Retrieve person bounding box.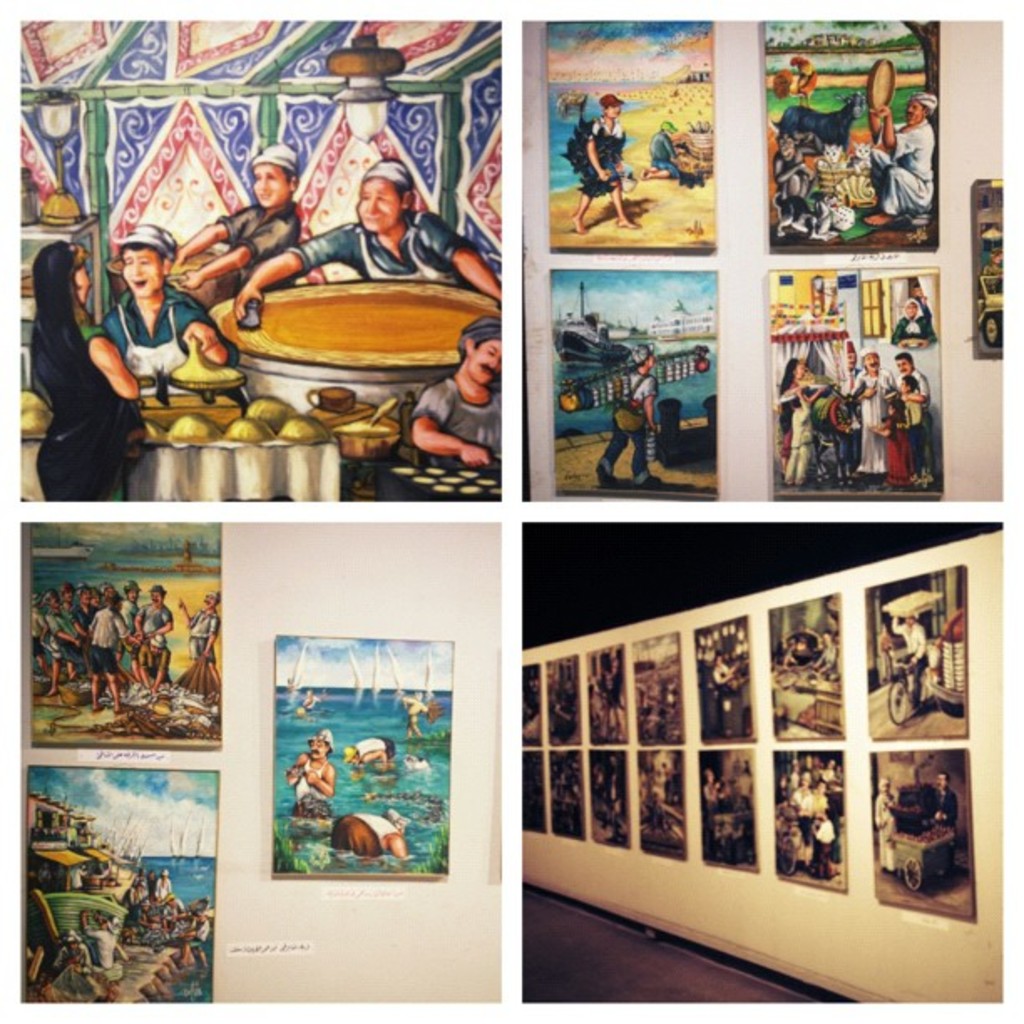
Bounding box: locate(781, 363, 822, 494).
